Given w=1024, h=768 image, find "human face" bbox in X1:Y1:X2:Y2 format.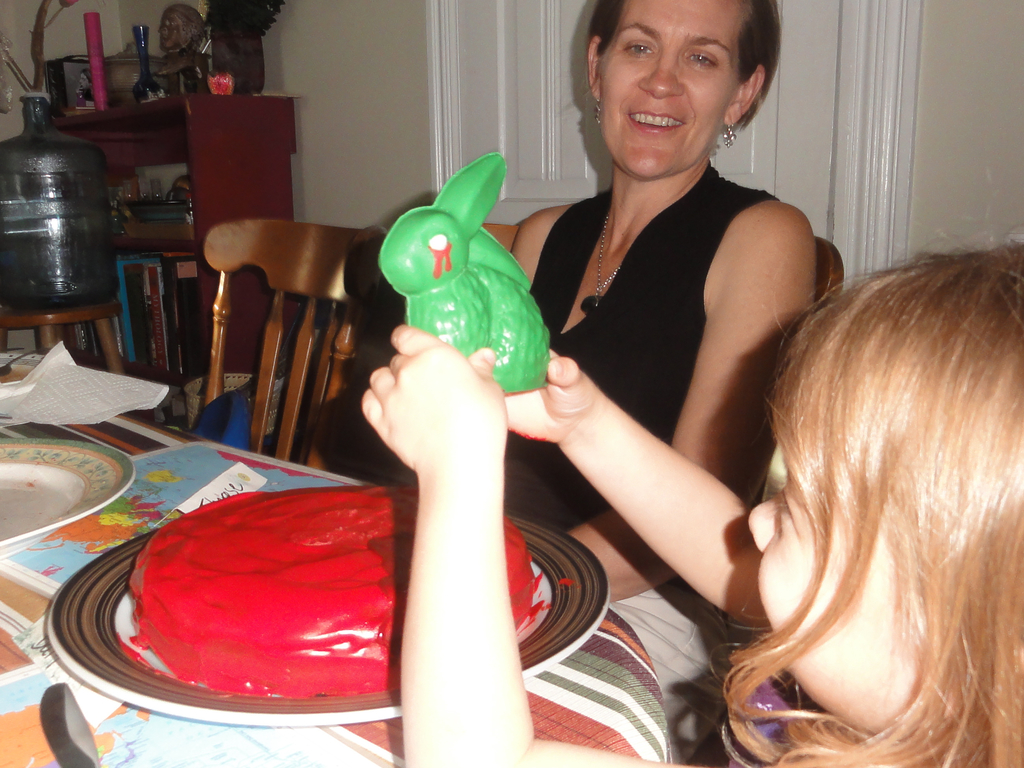
598:0:736:183.
